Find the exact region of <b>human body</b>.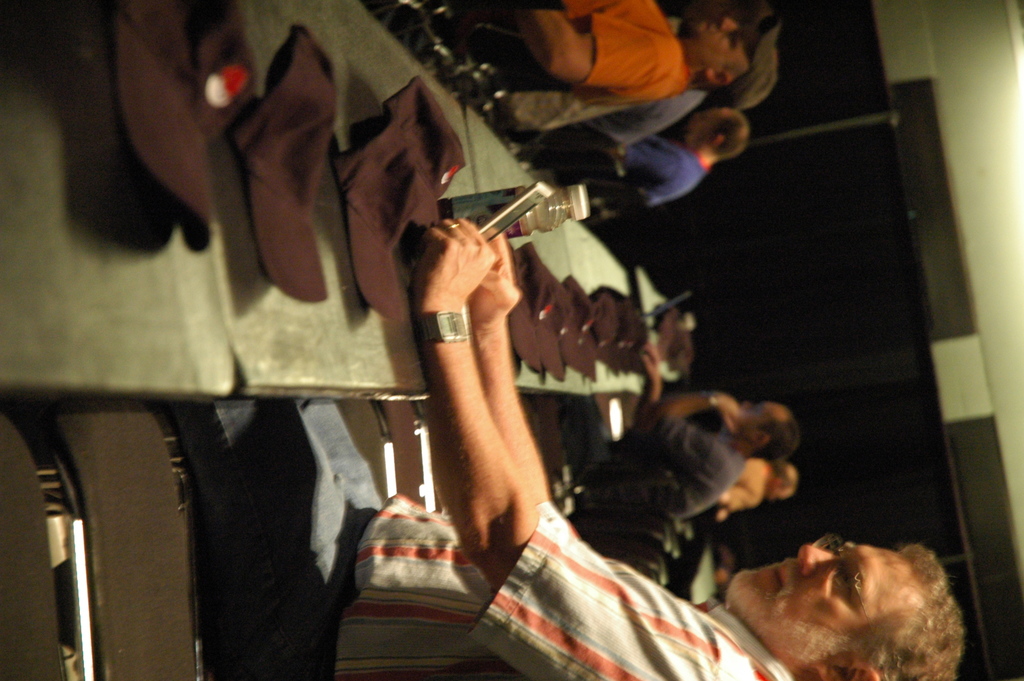
Exact region: 567, 340, 799, 523.
